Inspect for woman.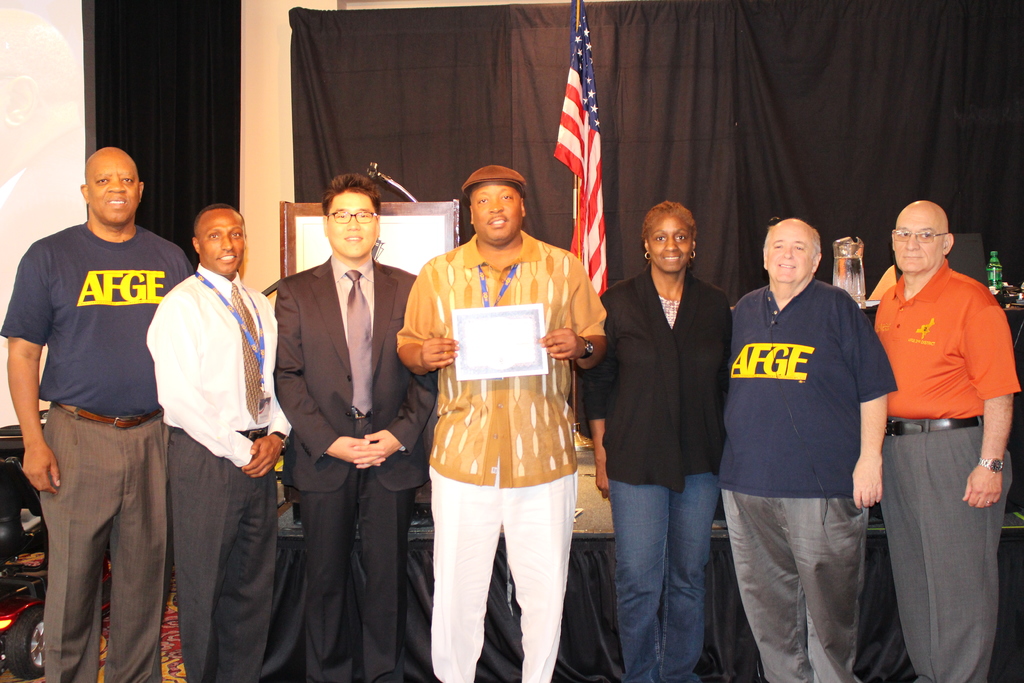
Inspection: 596, 180, 744, 671.
